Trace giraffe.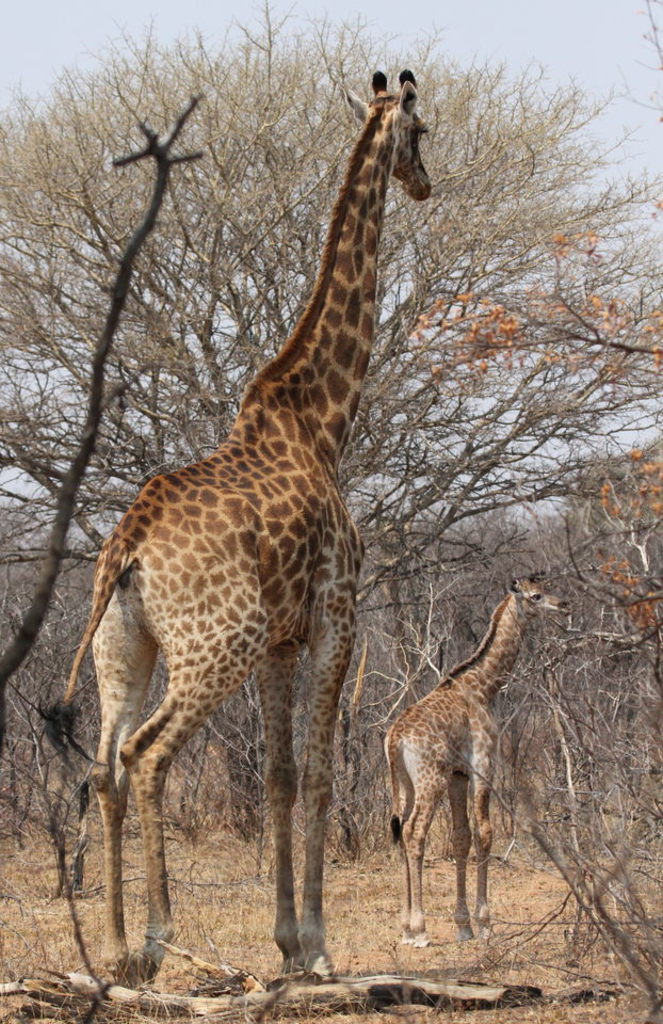
Traced to l=388, t=578, r=569, b=944.
